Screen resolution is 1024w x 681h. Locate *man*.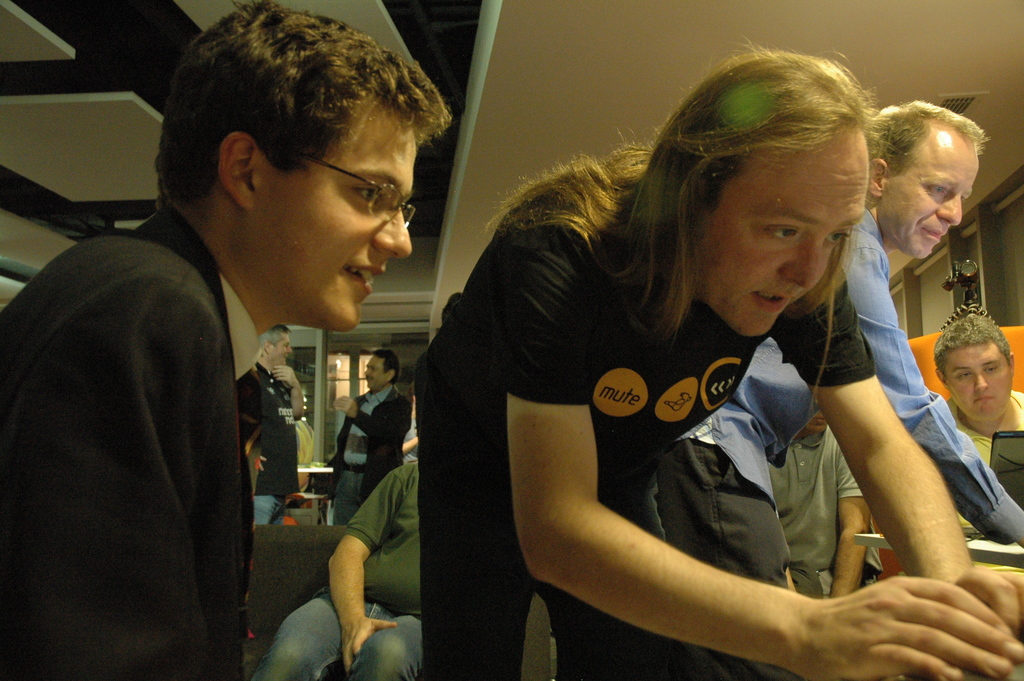
select_region(243, 323, 301, 527).
